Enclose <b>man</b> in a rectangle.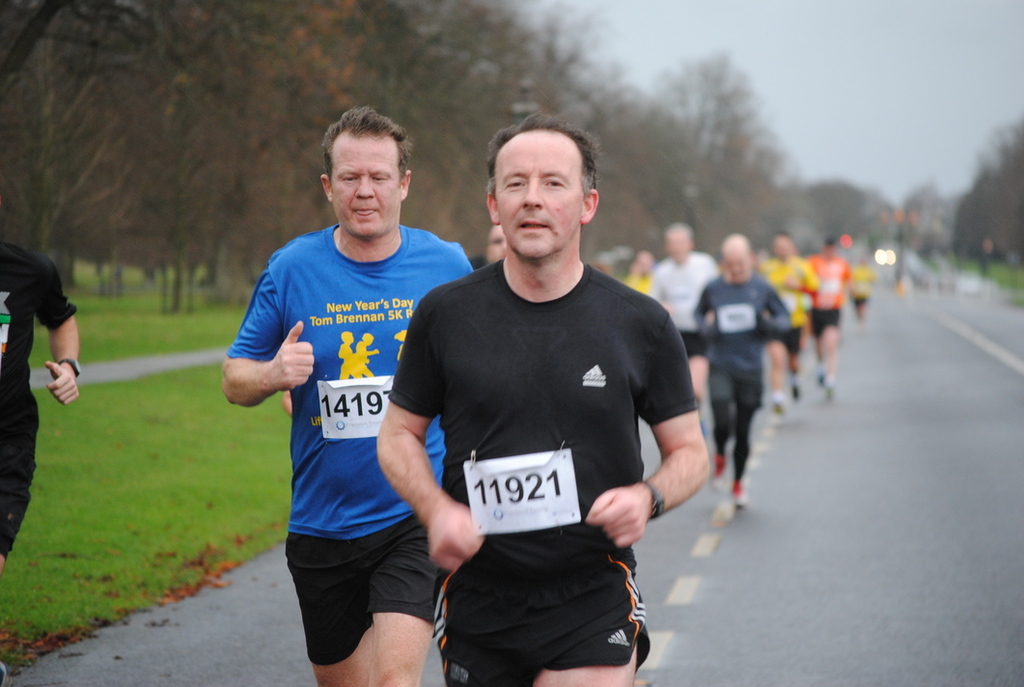
650/224/721/439.
